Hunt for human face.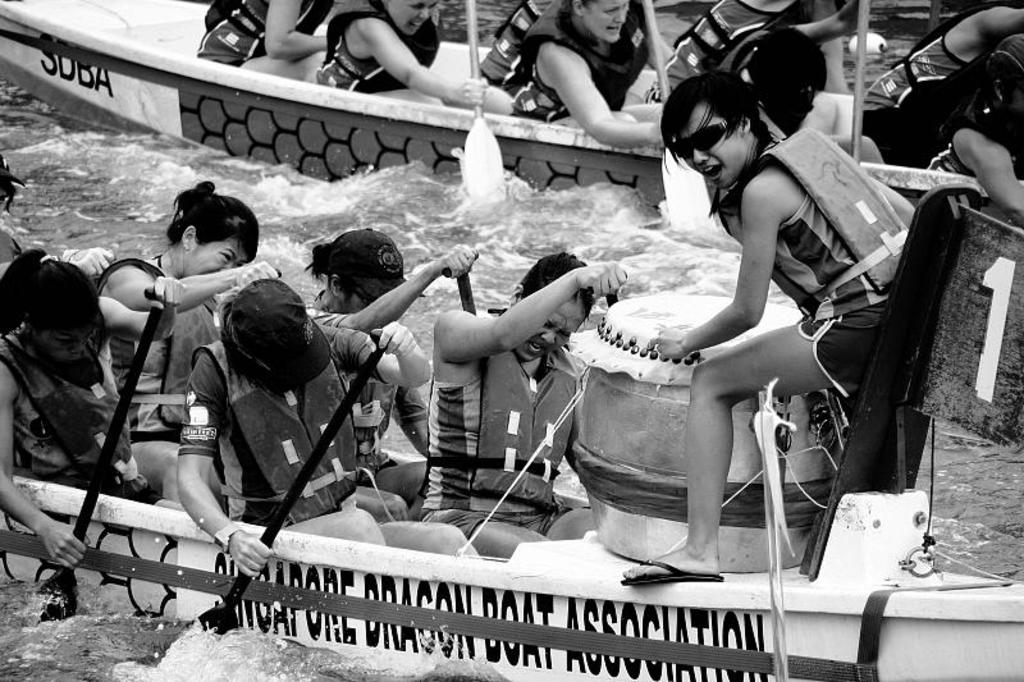
Hunted down at left=187, top=243, right=242, bottom=276.
